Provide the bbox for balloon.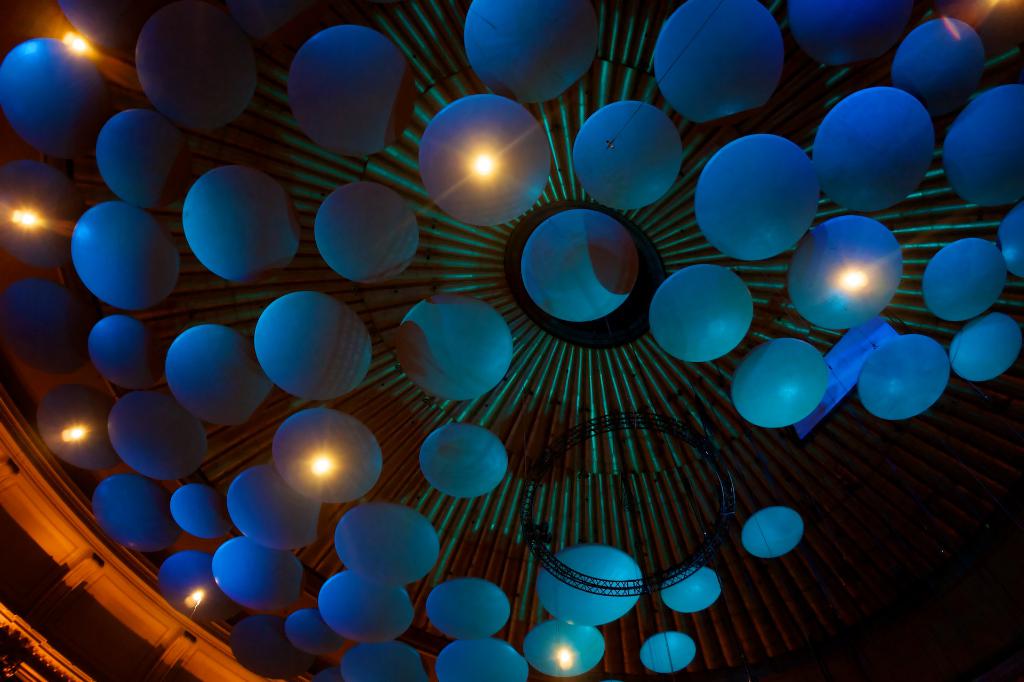
locate(102, 113, 186, 213).
